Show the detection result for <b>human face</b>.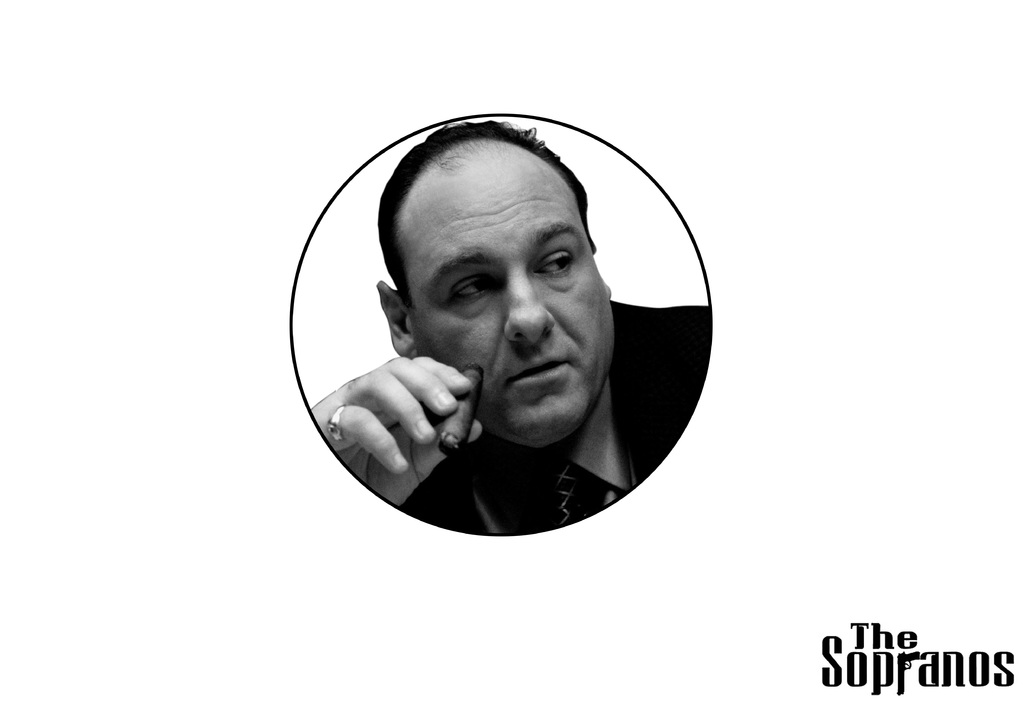
402:144:609:445.
